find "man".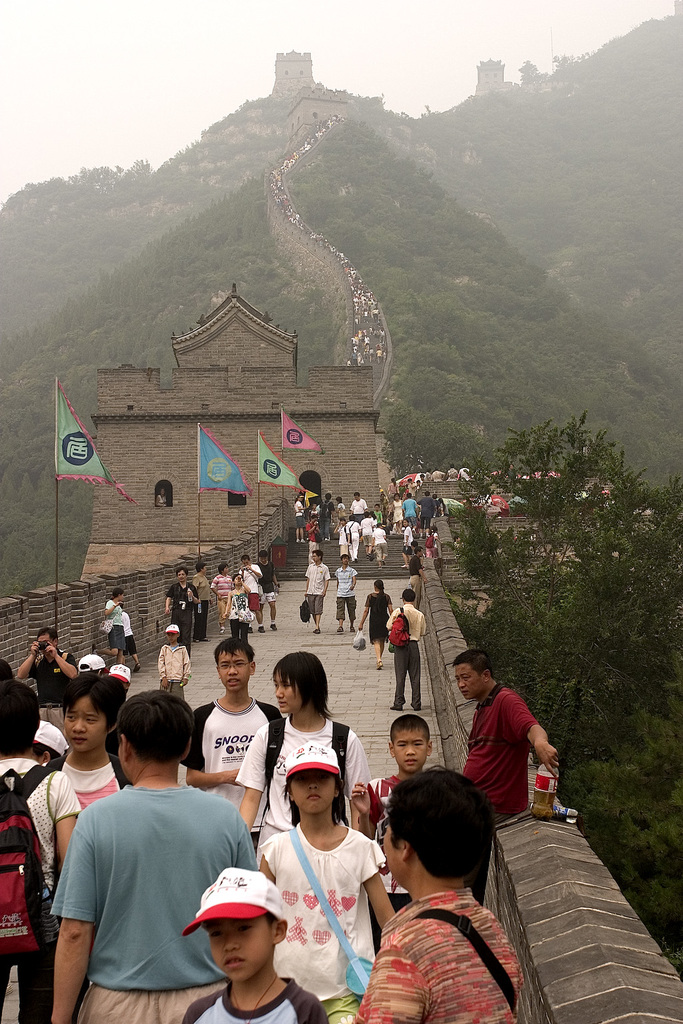
373:521:388:572.
